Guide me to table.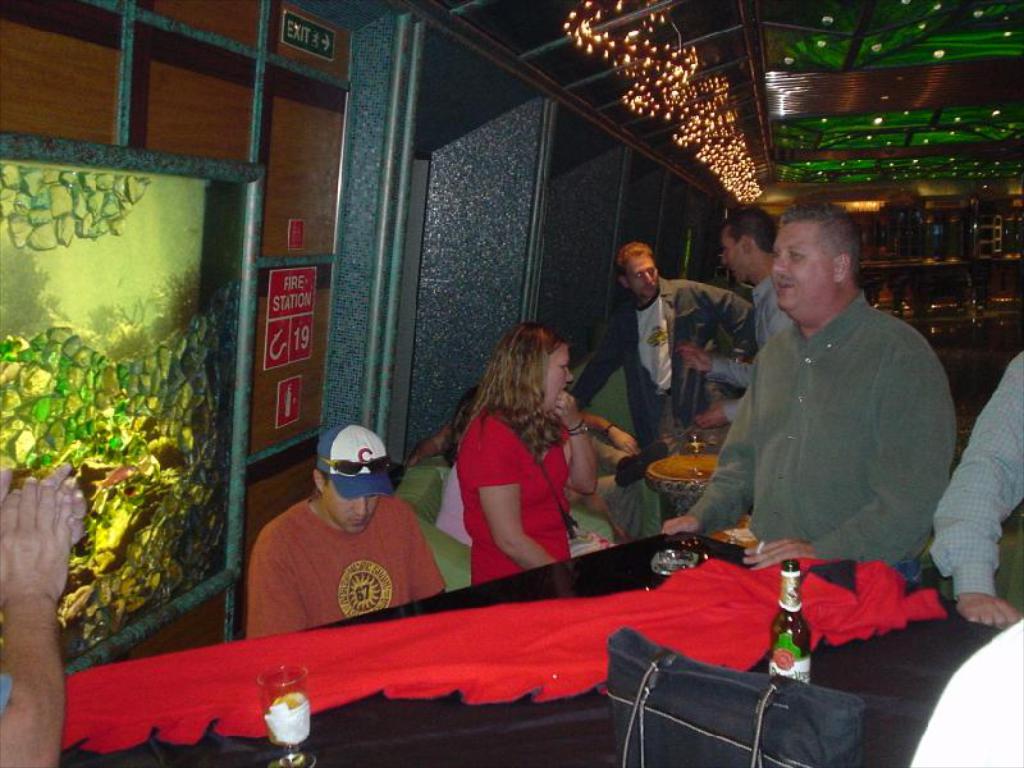
Guidance: bbox(58, 517, 1021, 767).
